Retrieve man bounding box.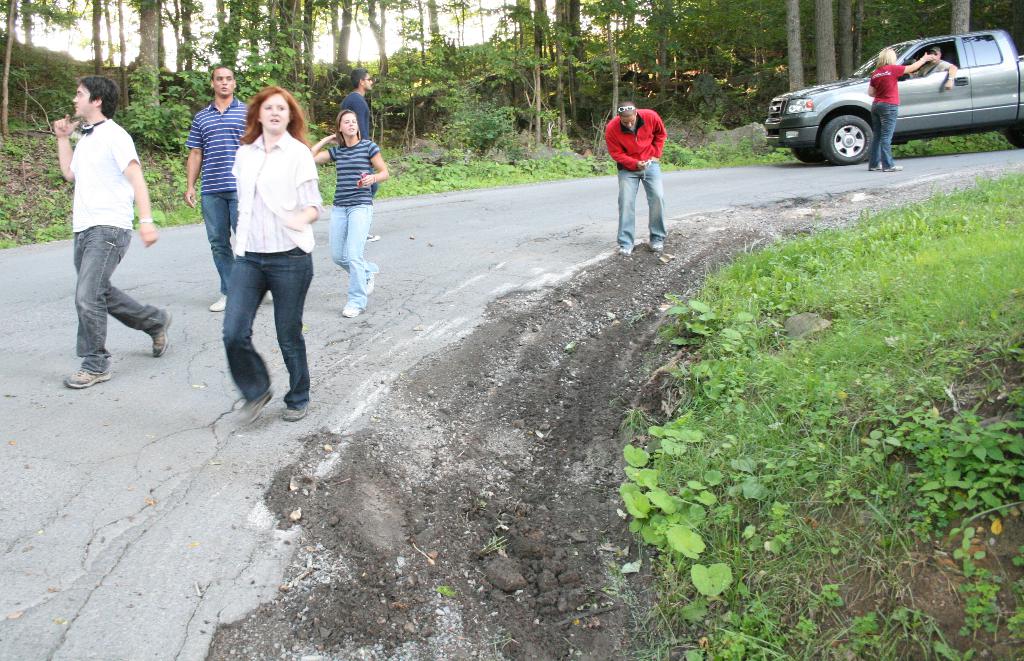
Bounding box: x1=917 y1=46 x2=957 y2=90.
